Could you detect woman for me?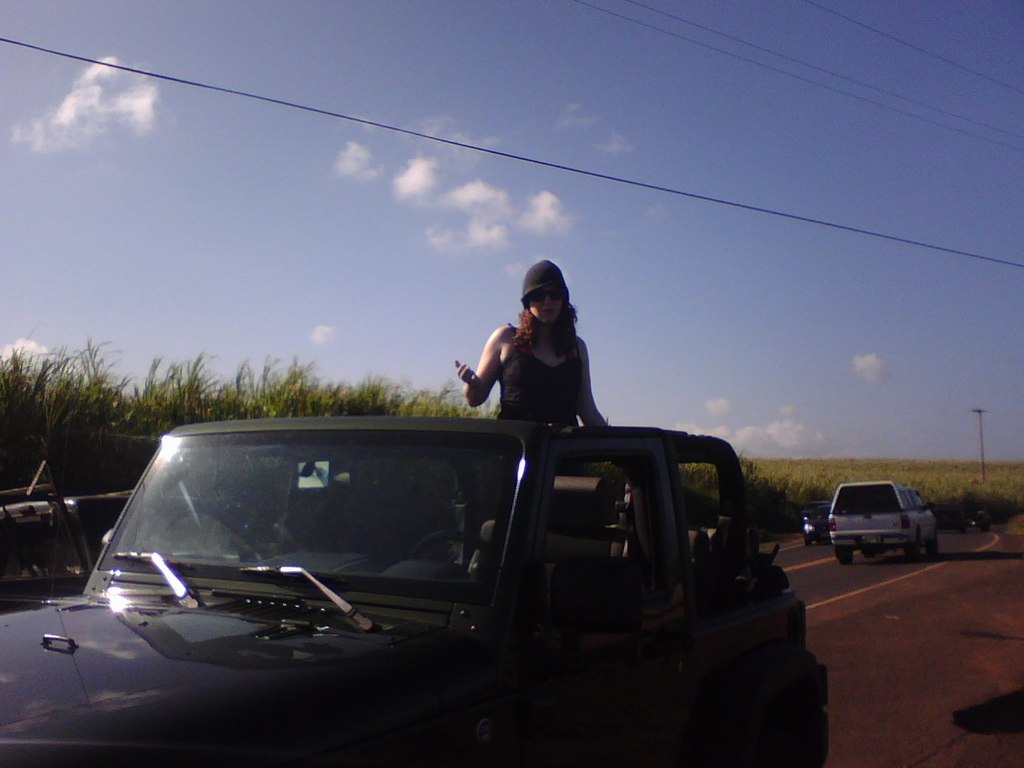
Detection result: 456:283:608:427.
